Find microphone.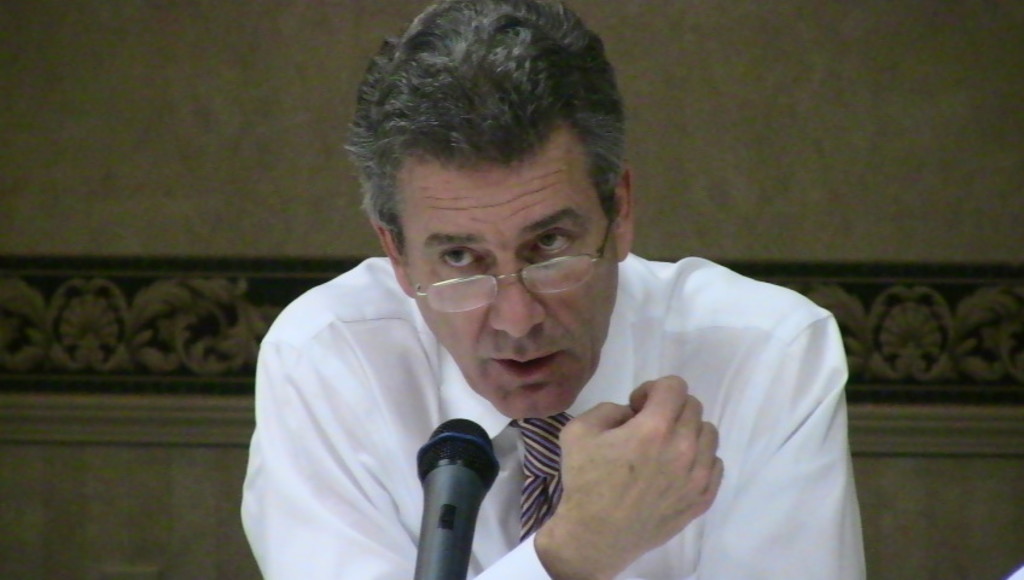
<region>402, 410, 512, 579</region>.
